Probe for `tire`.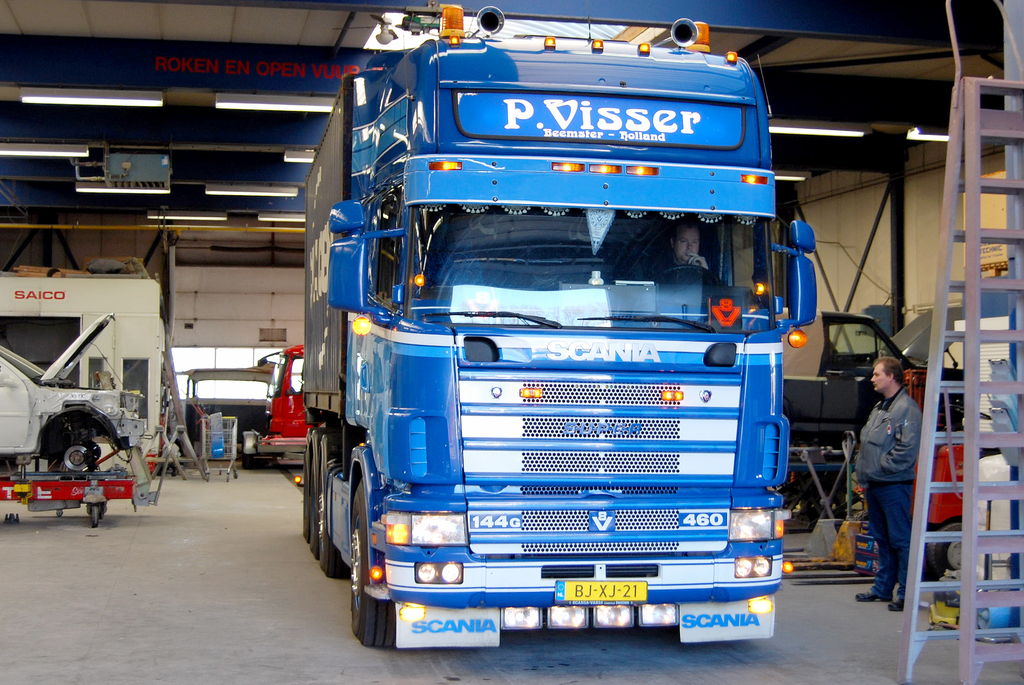
Probe result: Rect(350, 477, 395, 647).
